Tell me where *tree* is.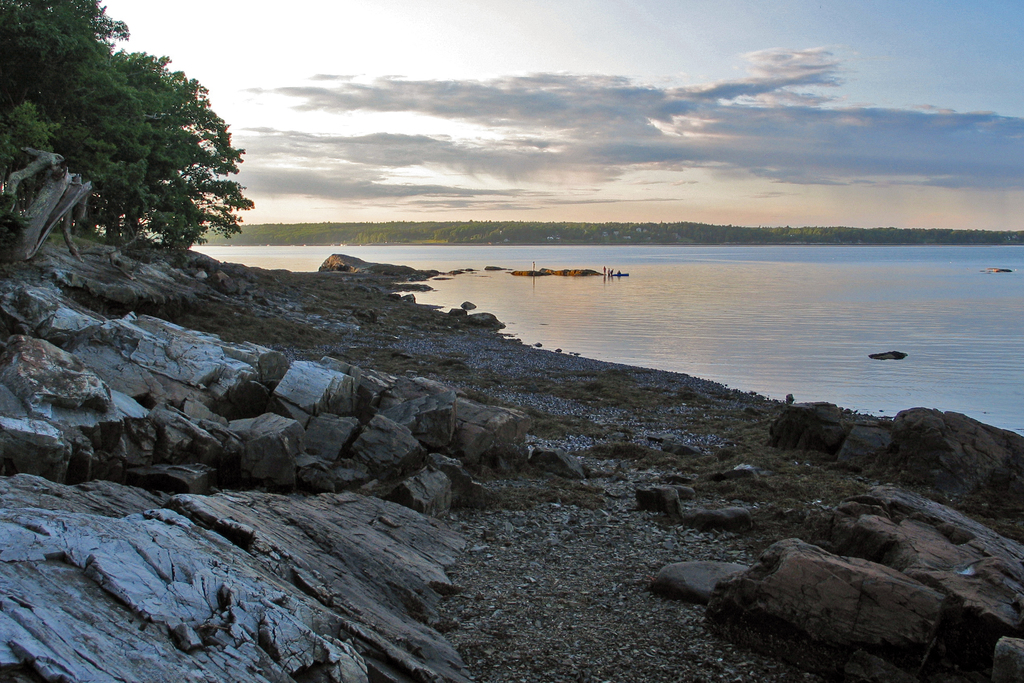
*tree* is at 3:48:250:249.
